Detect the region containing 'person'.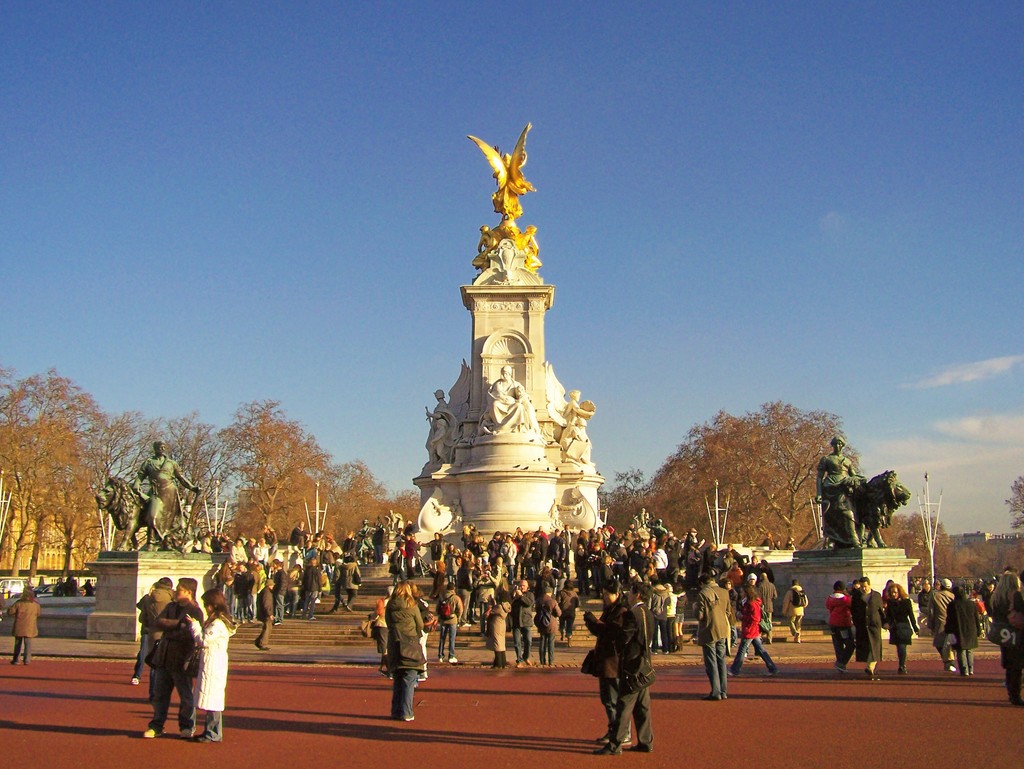
(x1=425, y1=392, x2=457, y2=461).
